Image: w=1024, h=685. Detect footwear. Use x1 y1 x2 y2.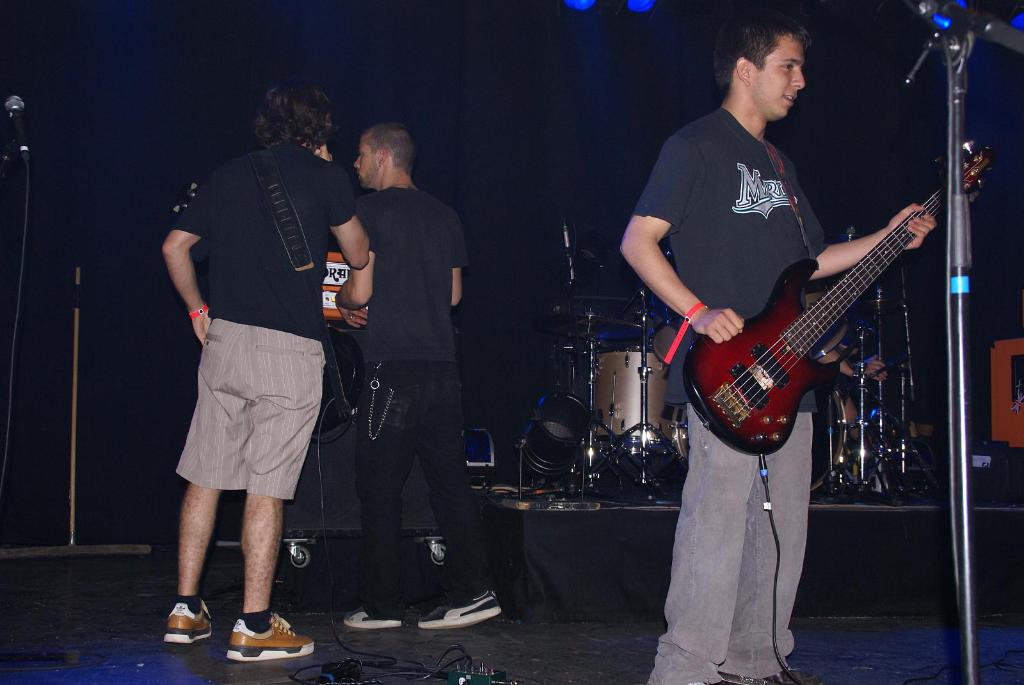
719 665 806 684.
